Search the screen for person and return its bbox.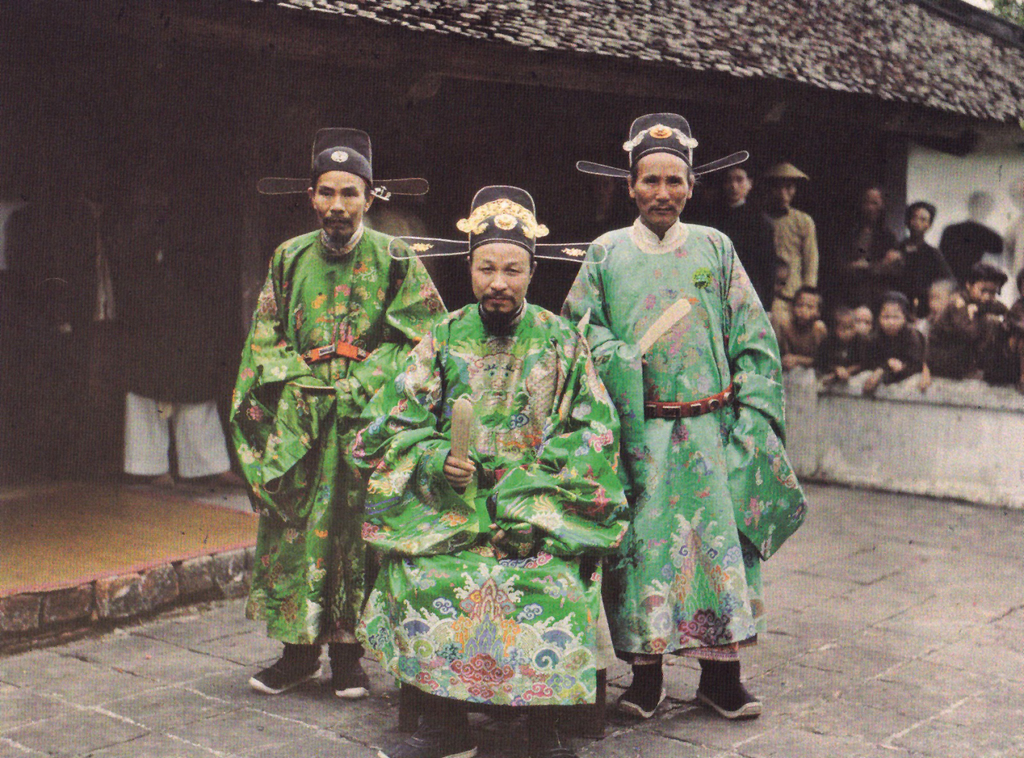
Found: select_region(936, 191, 1000, 270).
